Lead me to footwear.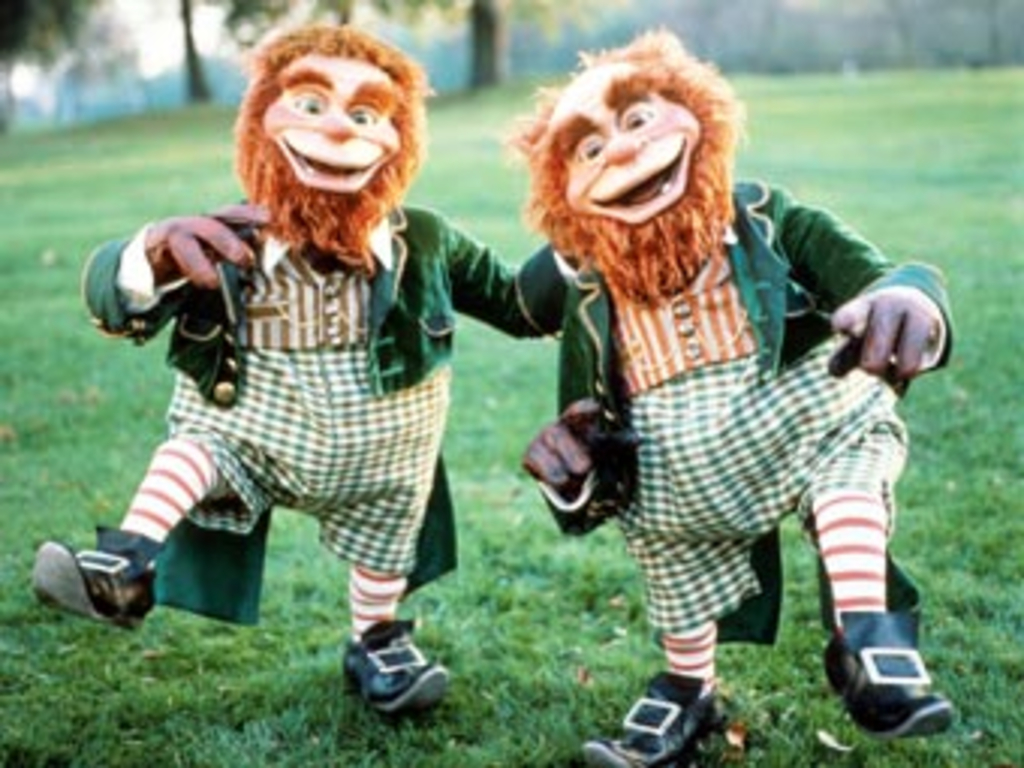
Lead to Rect(343, 611, 449, 717).
